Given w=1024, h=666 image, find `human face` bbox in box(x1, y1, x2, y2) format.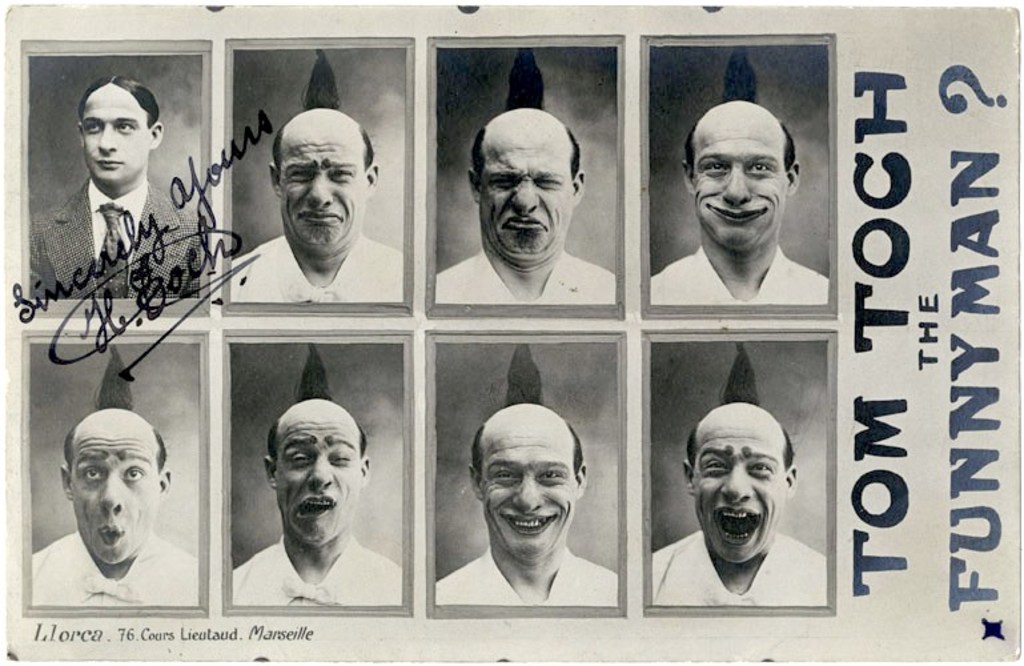
box(73, 89, 145, 192).
